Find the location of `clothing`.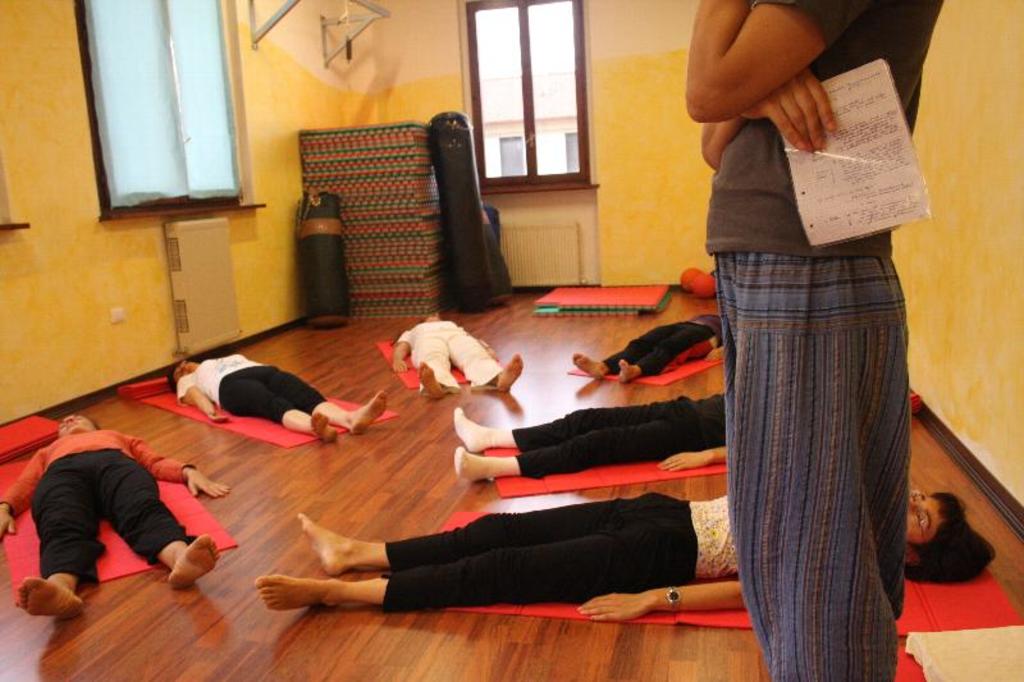
Location: 381:481:736:604.
